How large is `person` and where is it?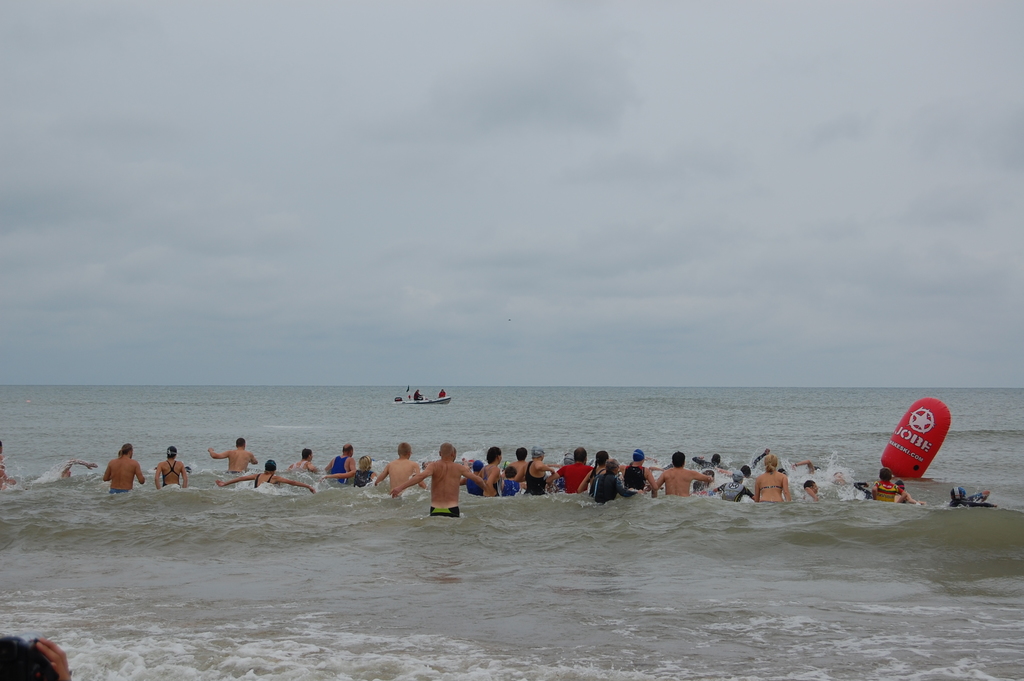
Bounding box: 230:465:298:500.
